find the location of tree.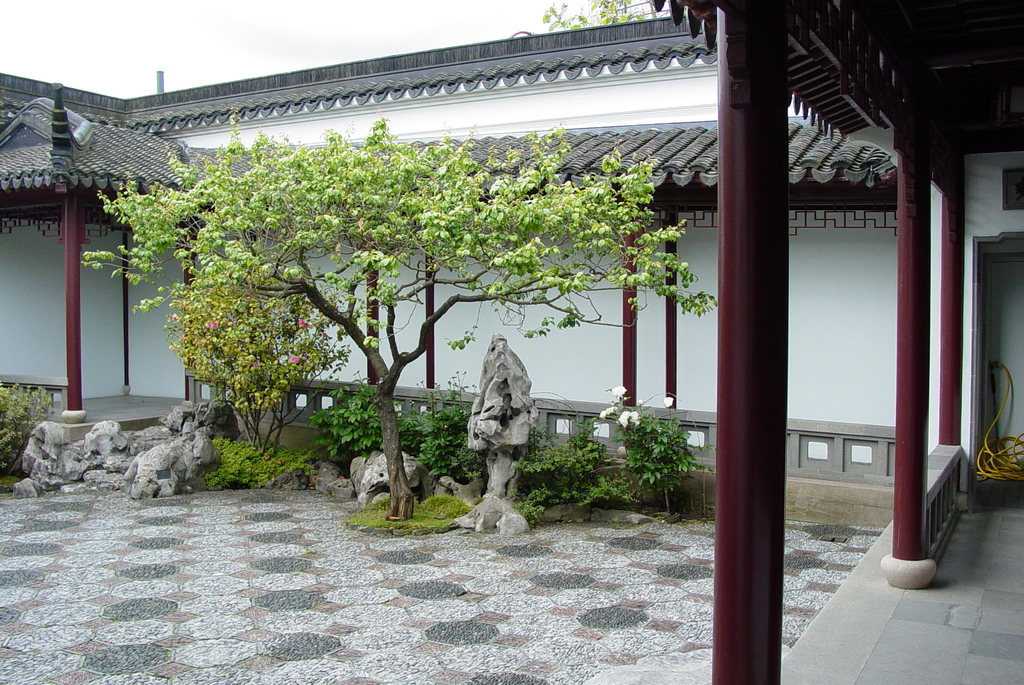
Location: rect(119, 109, 665, 490).
